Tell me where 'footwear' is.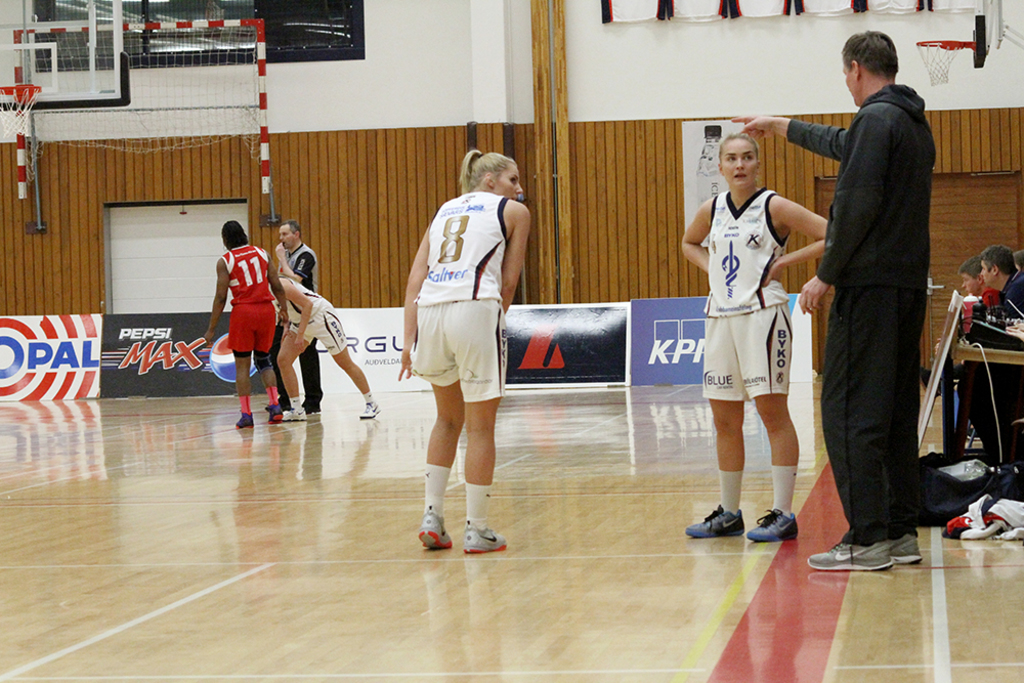
'footwear' is at [232, 414, 246, 427].
